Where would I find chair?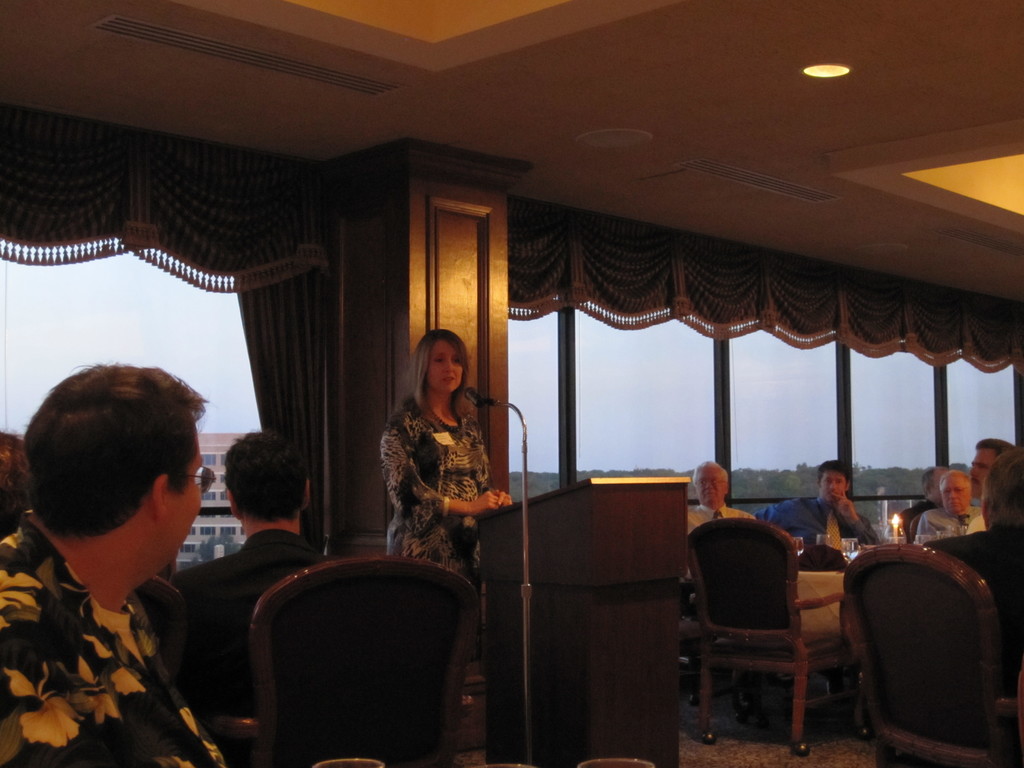
At l=204, t=553, r=481, b=767.
